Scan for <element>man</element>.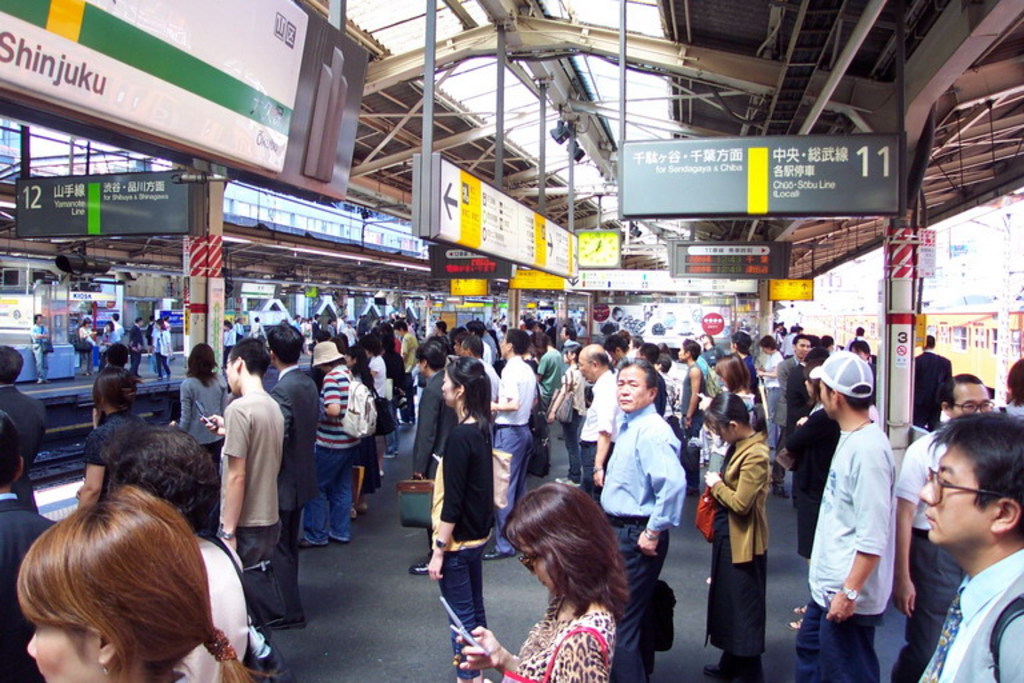
Scan result: Rect(559, 327, 580, 351).
